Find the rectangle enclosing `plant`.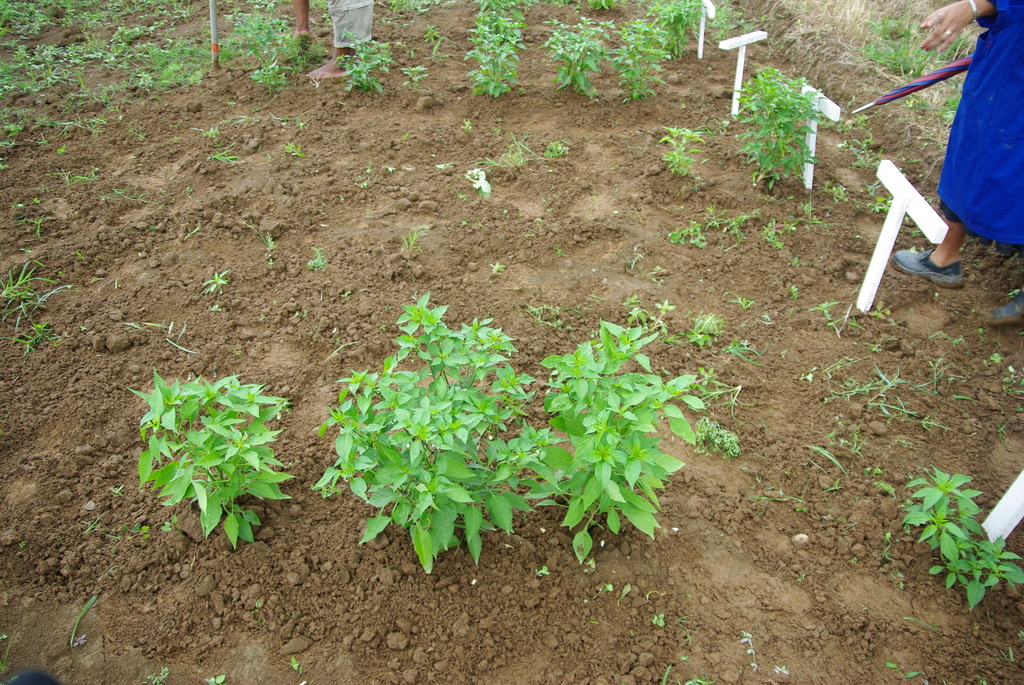
<region>125, 360, 289, 546</region>.
